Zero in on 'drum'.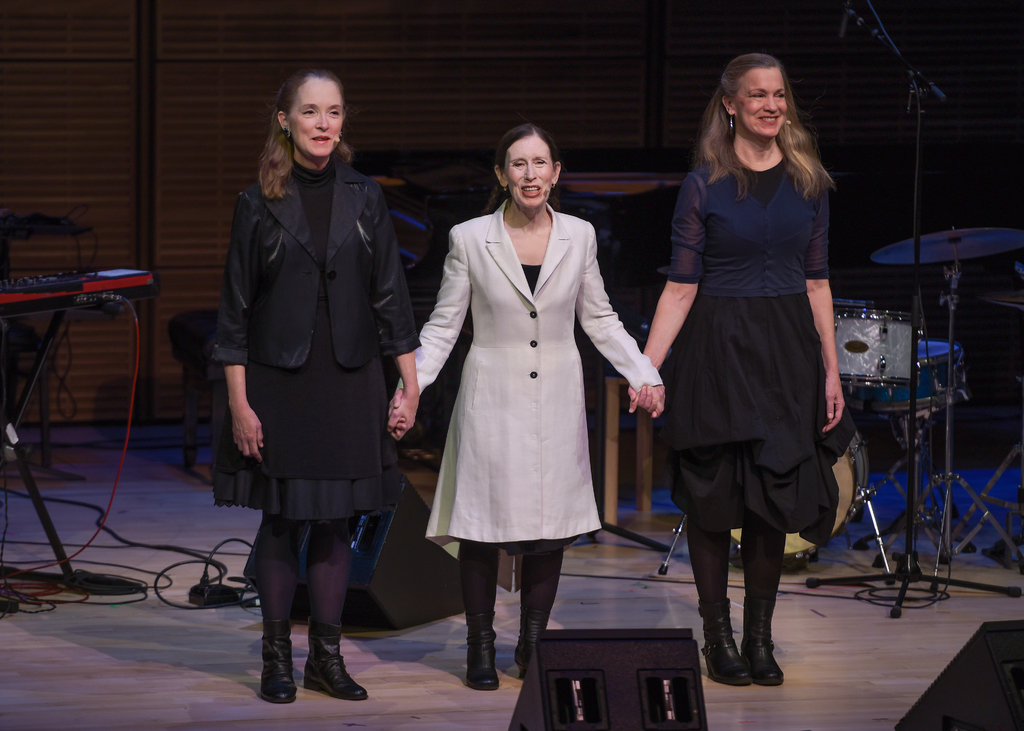
Zeroed in: [834, 307, 915, 384].
